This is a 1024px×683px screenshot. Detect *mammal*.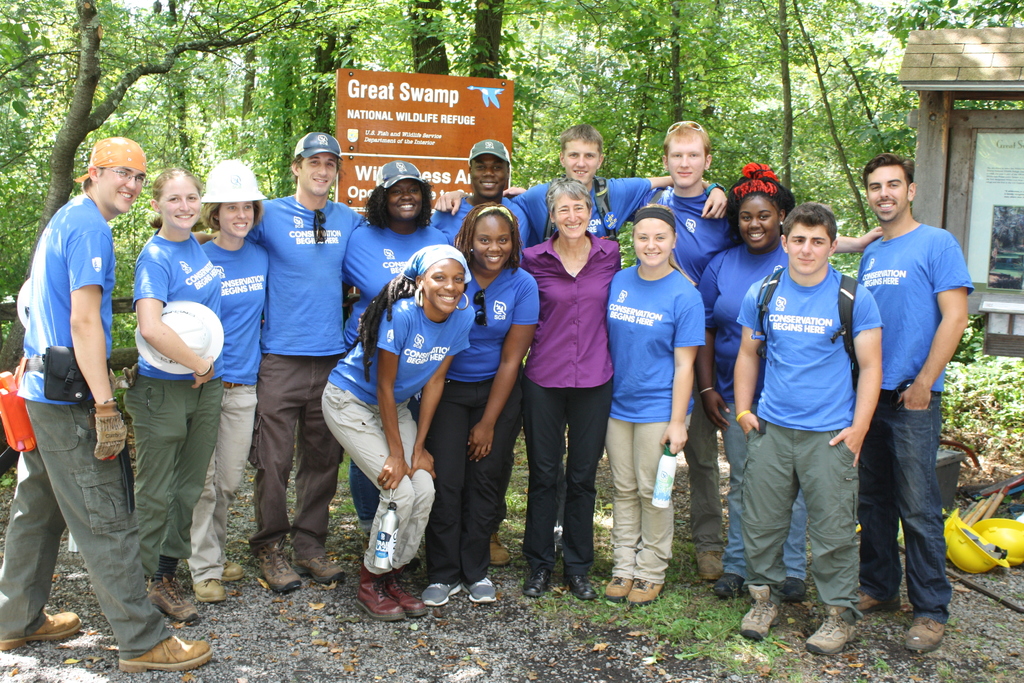
<box>601,204,706,609</box>.
